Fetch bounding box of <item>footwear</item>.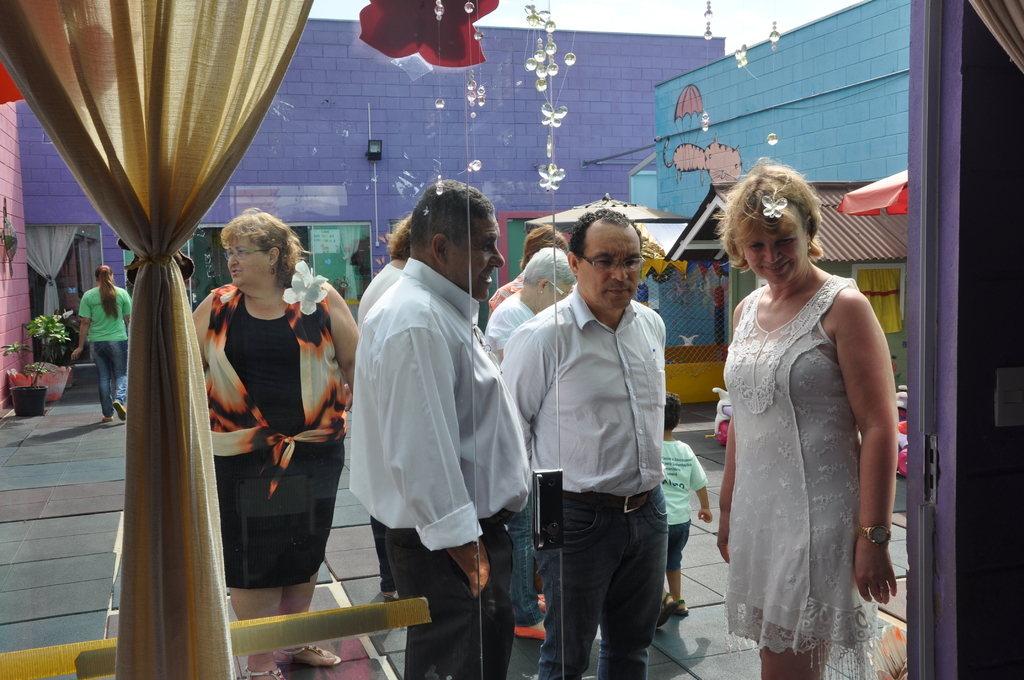
Bbox: 273/644/344/663.
